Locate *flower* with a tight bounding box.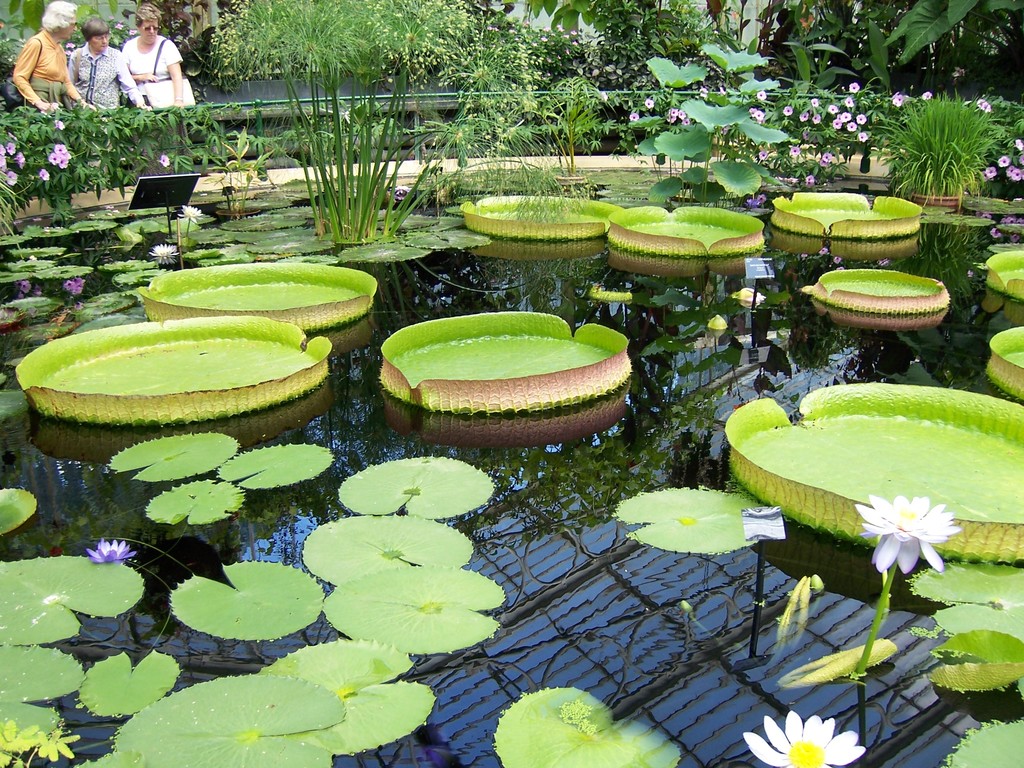
856, 131, 867, 140.
